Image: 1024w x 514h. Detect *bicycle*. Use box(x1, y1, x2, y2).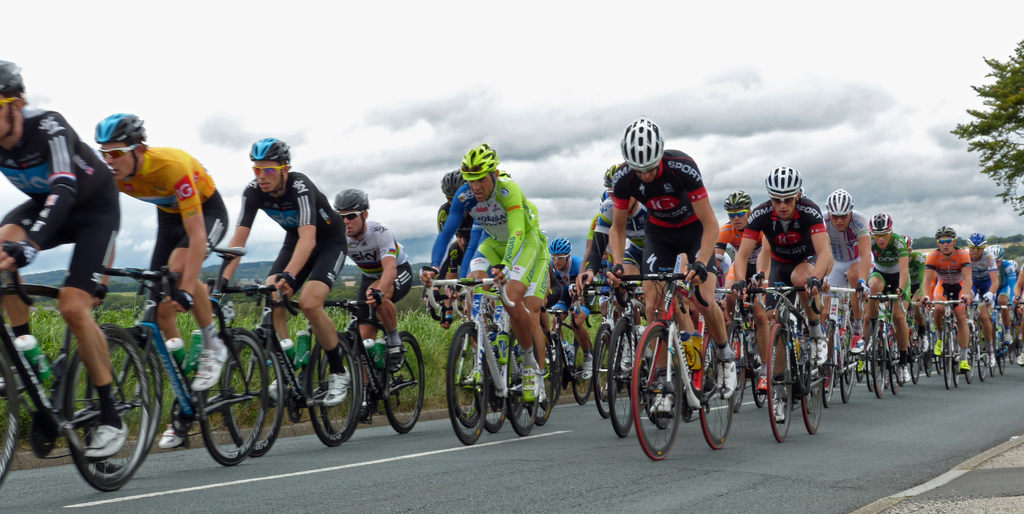
box(88, 257, 269, 476).
